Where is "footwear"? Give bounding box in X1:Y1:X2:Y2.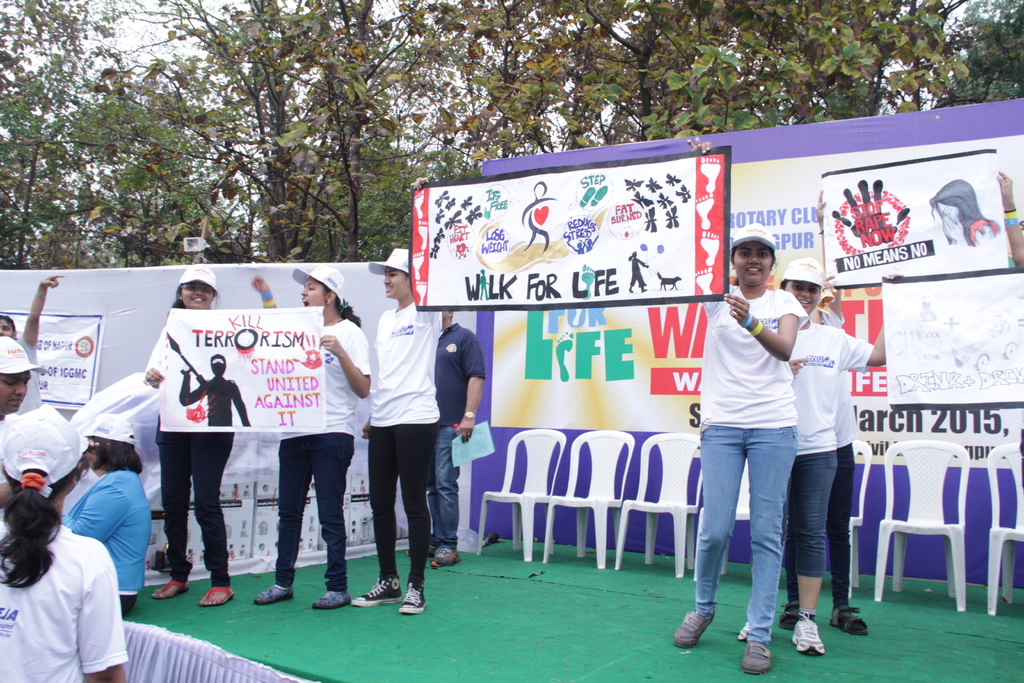
776:600:803:632.
